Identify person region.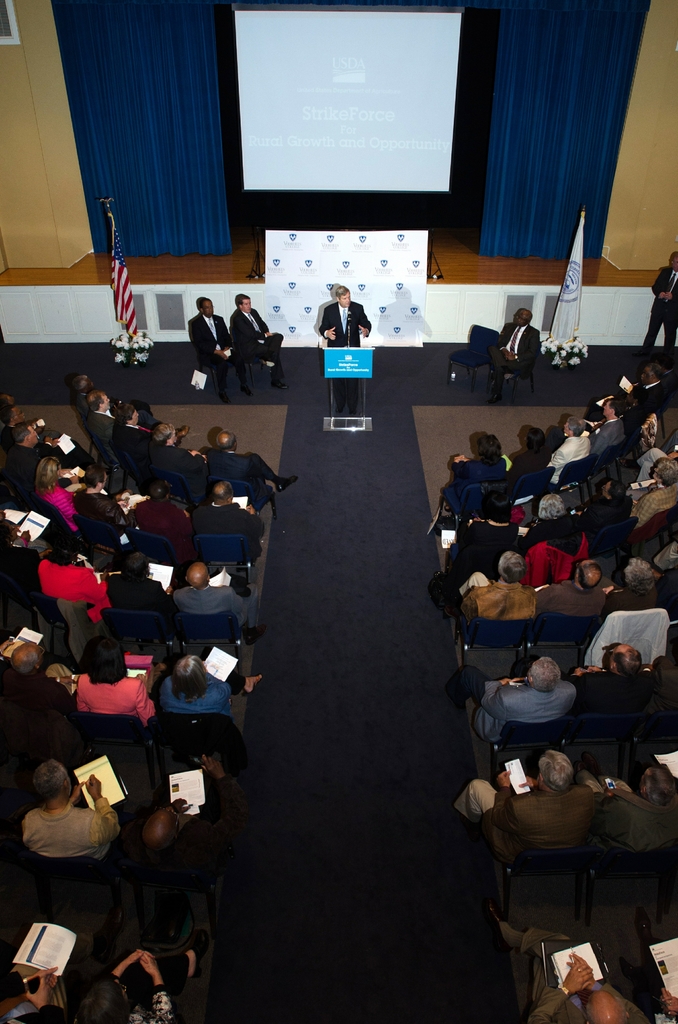
Region: [0, 516, 66, 588].
